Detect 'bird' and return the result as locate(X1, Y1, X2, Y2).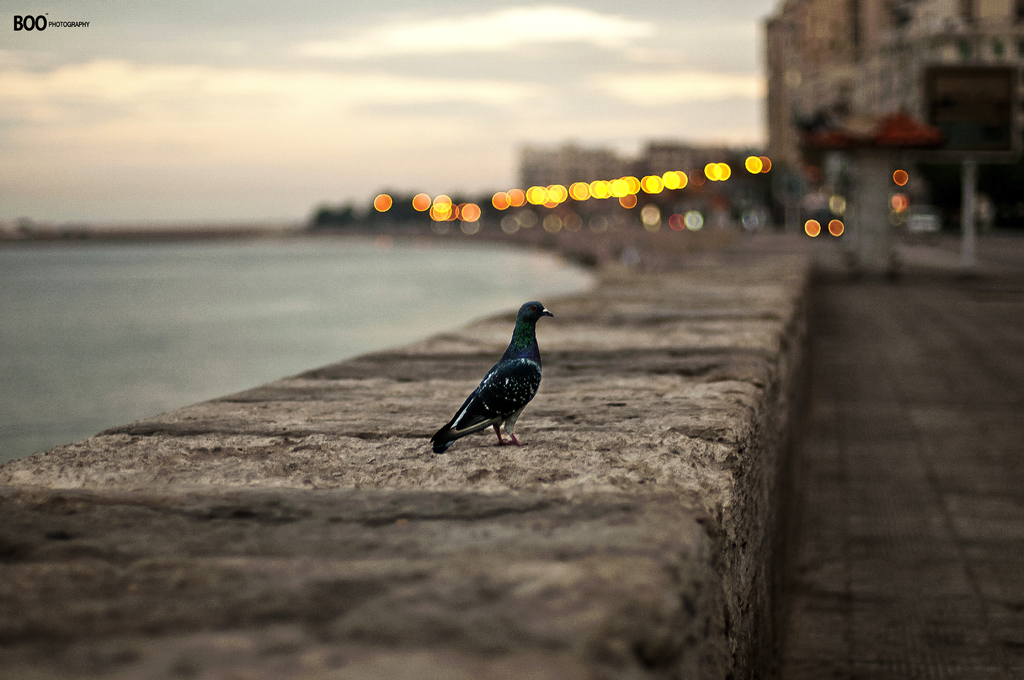
locate(426, 298, 558, 444).
